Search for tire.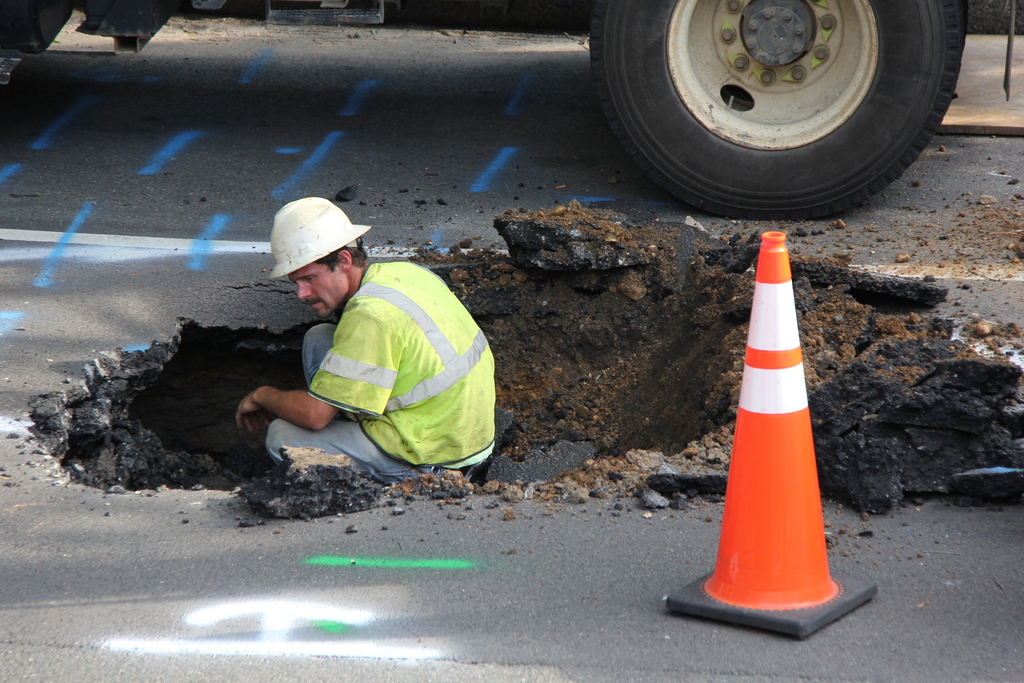
Found at (left=586, top=0, right=961, bottom=227).
